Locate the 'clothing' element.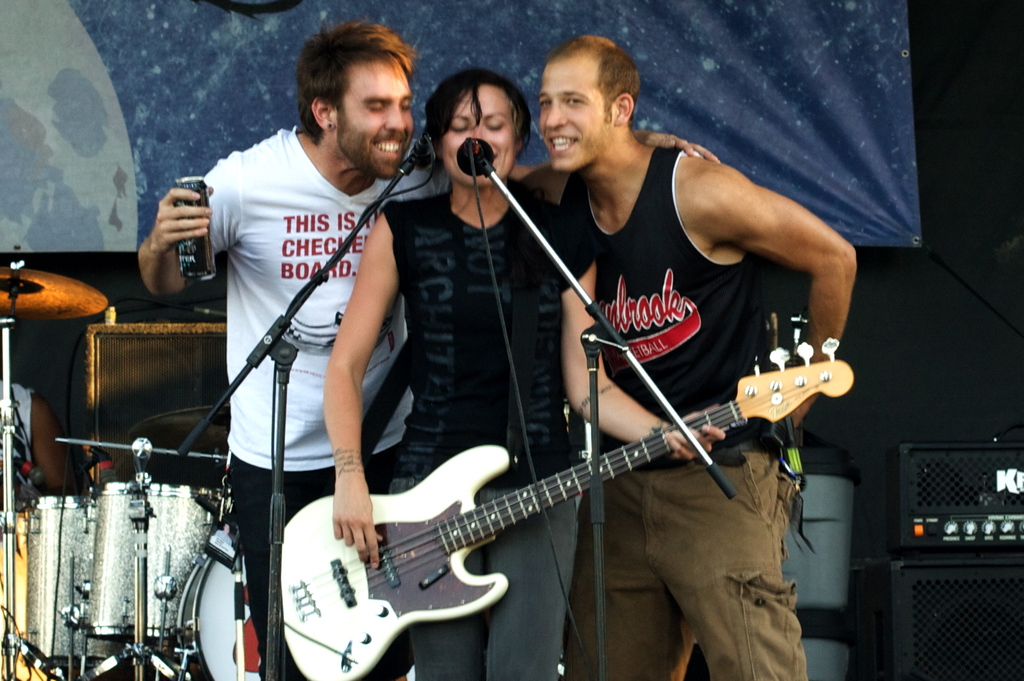
Element bbox: (x1=184, y1=92, x2=420, y2=596).
